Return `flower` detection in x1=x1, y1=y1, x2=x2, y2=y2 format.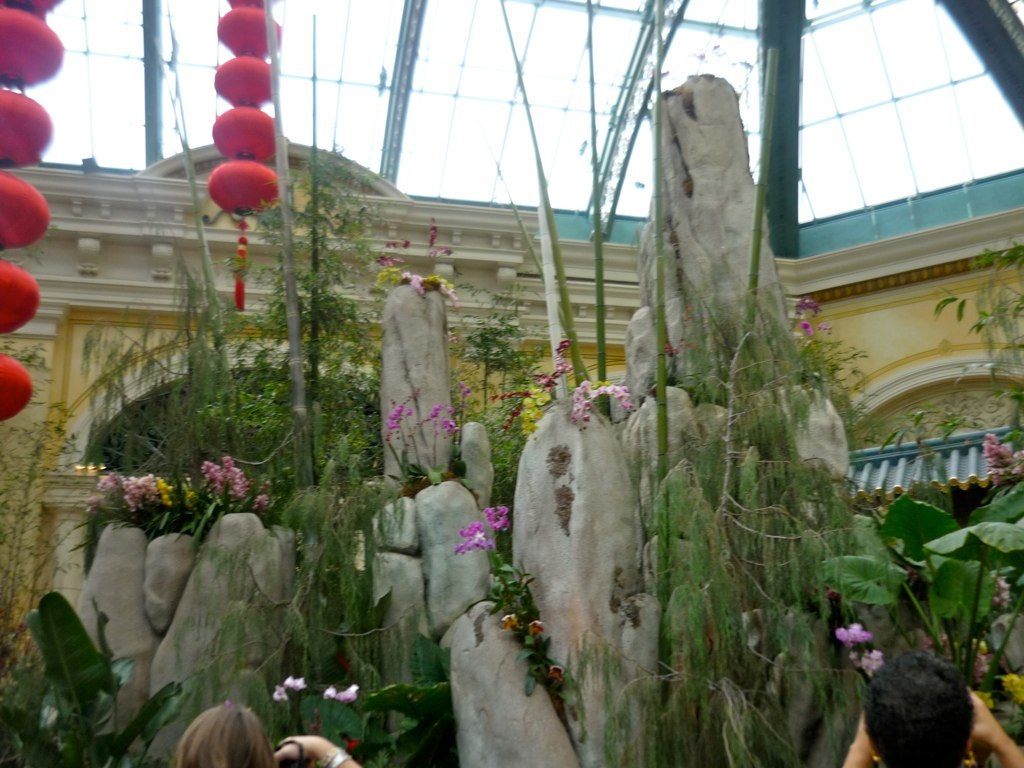
x1=501, y1=612, x2=519, y2=626.
